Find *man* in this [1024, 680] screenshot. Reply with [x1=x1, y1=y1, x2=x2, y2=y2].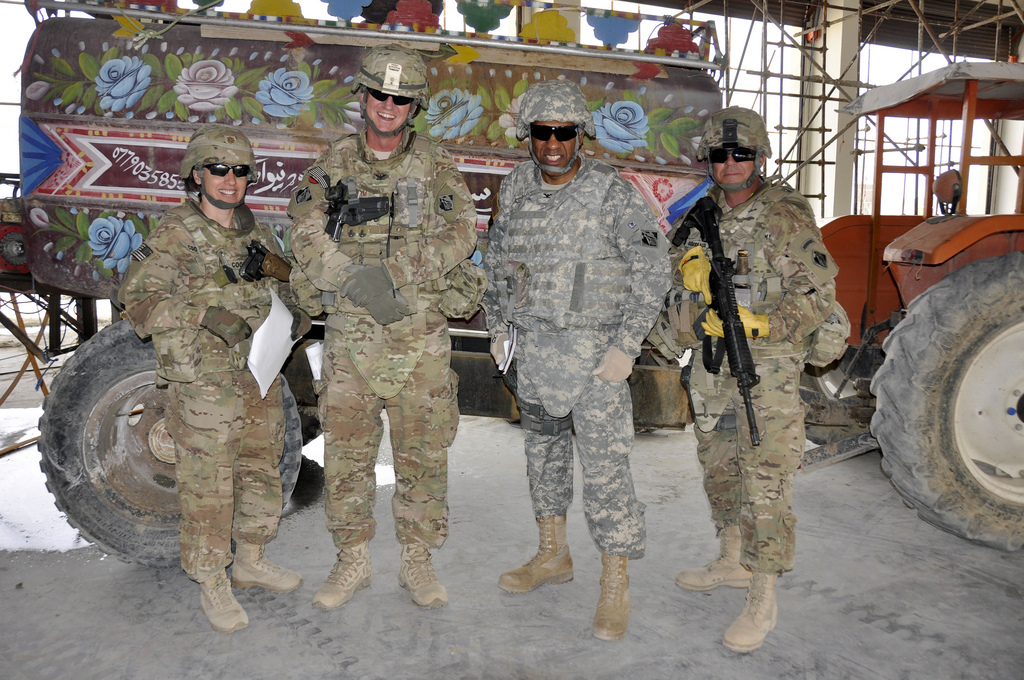
[x1=659, y1=103, x2=829, y2=645].
